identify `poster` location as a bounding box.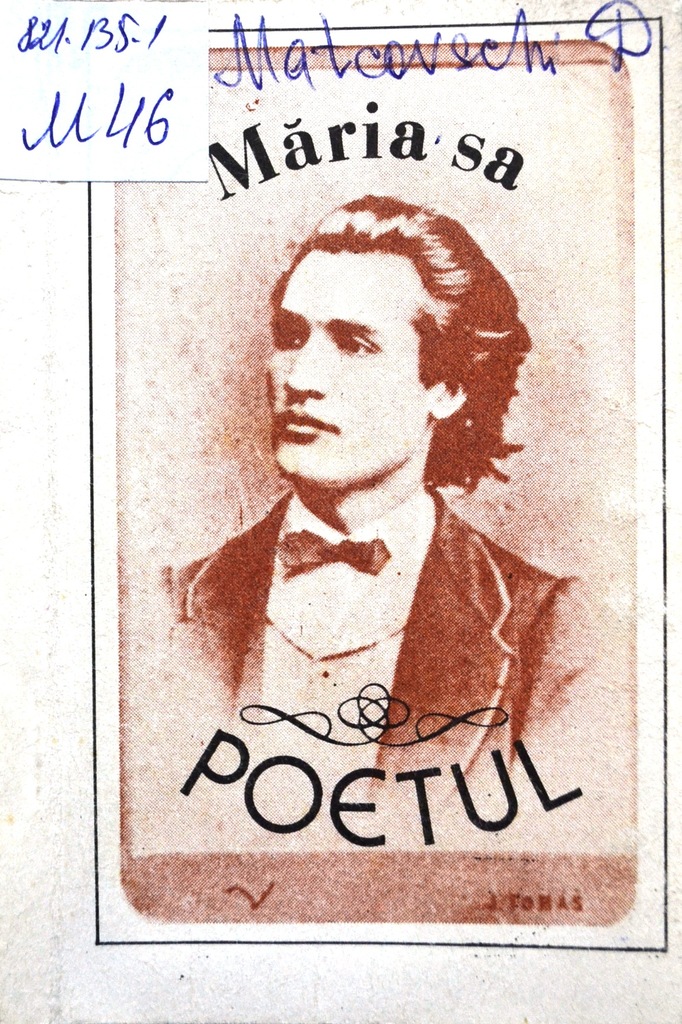
[left=0, top=0, right=681, bottom=1023].
